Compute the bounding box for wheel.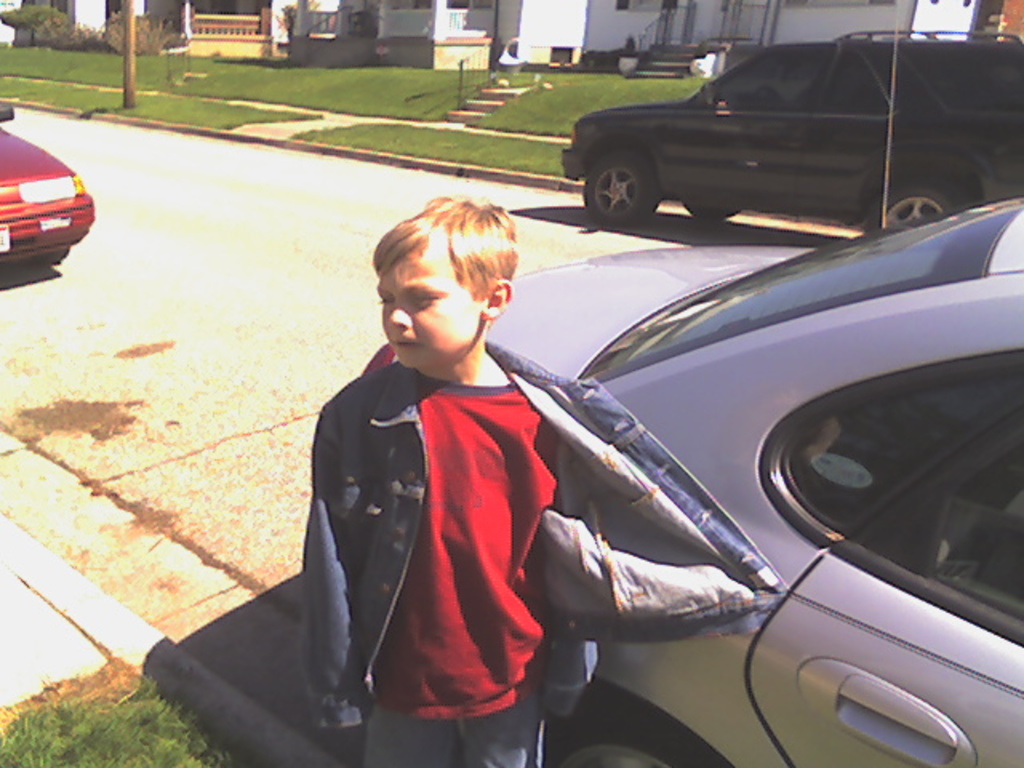
left=571, top=150, right=664, bottom=226.
